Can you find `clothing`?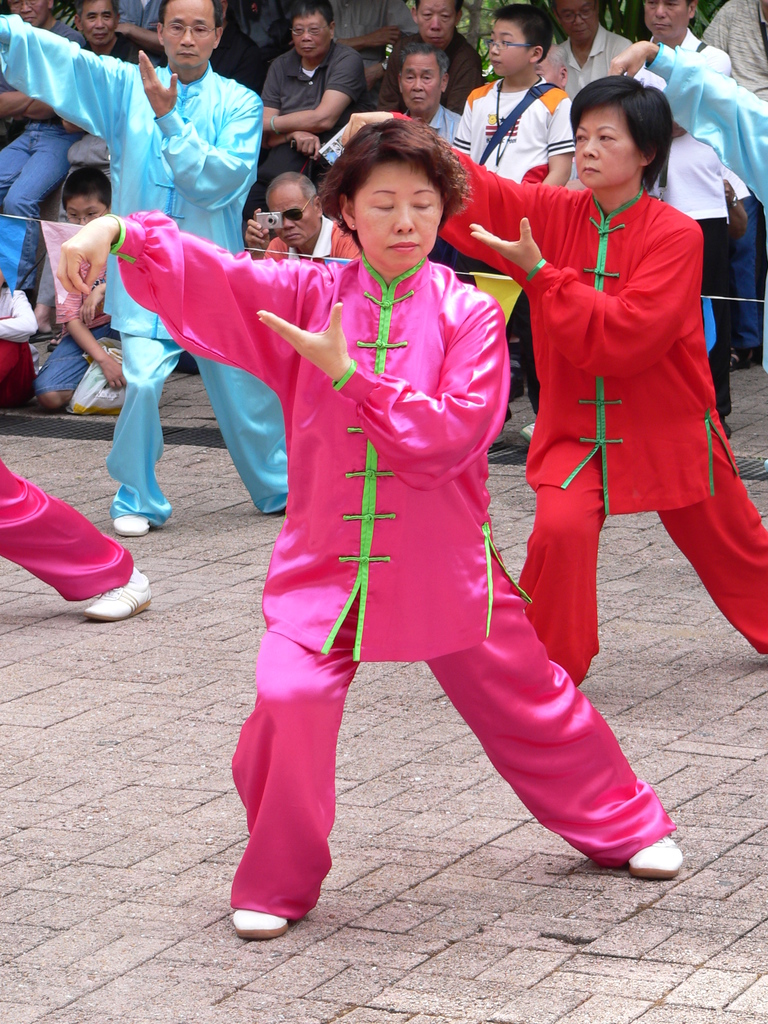
Yes, bounding box: (109, 0, 162, 40).
